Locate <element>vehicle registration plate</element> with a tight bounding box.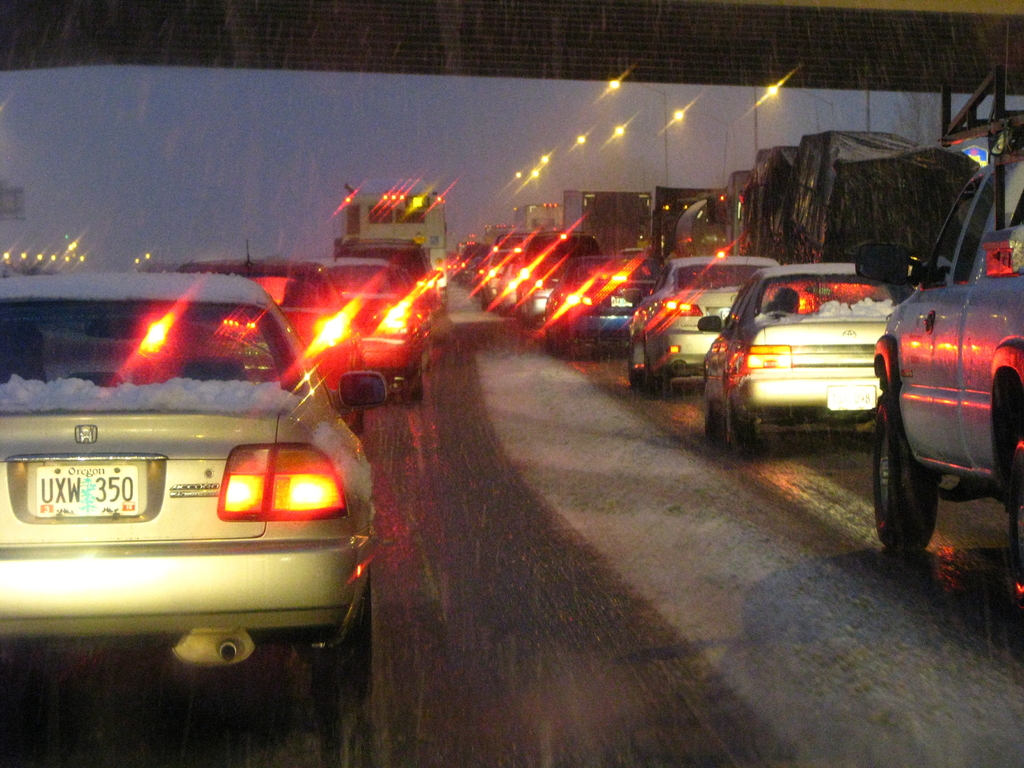
[left=23, top=461, right=139, bottom=541].
